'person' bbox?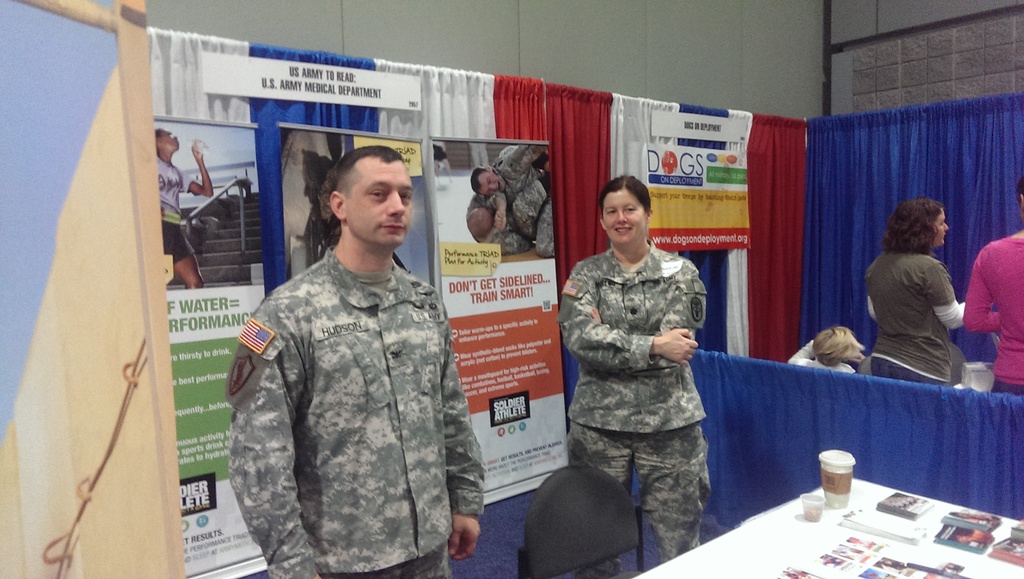
[863,199,964,376]
